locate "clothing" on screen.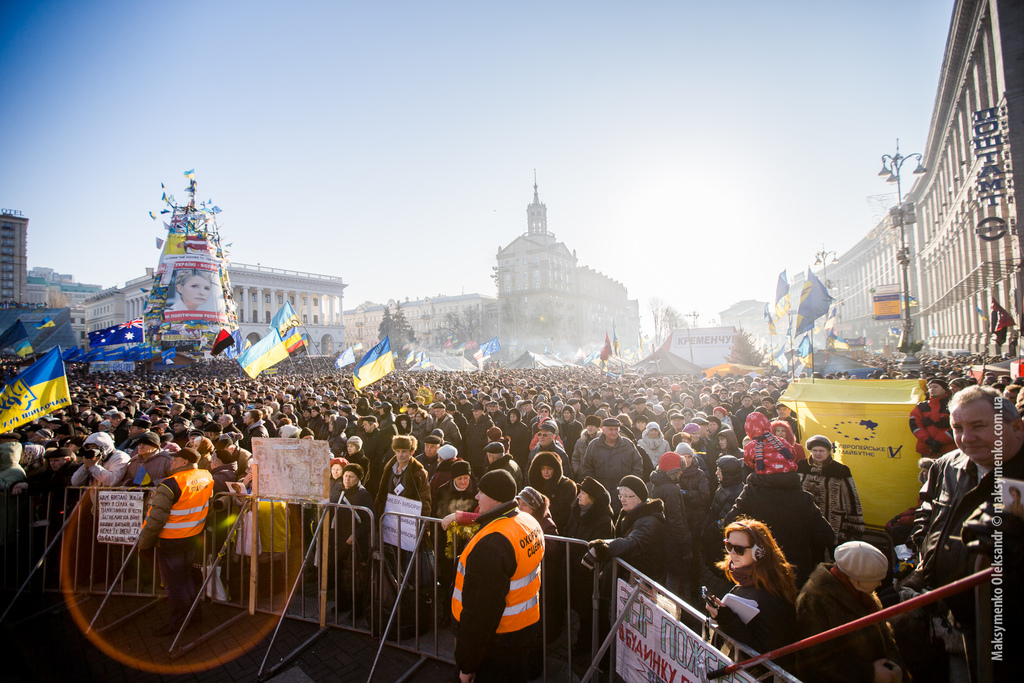
On screen at l=330, t=458, r=347, b=584.
